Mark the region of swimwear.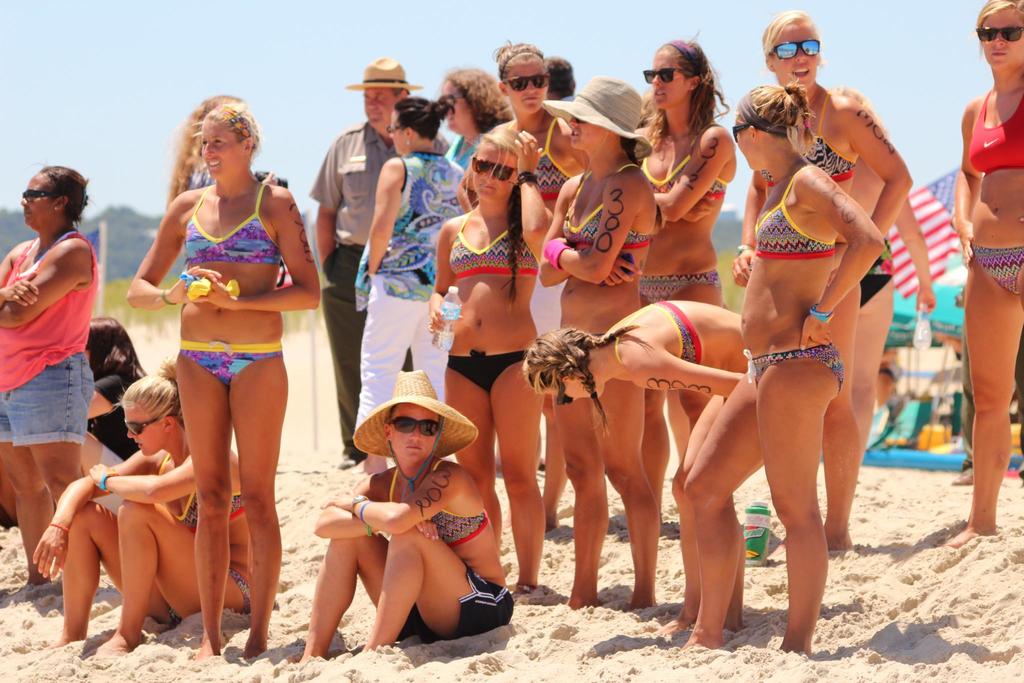
Region: box=[403, 562, 517, 646].
